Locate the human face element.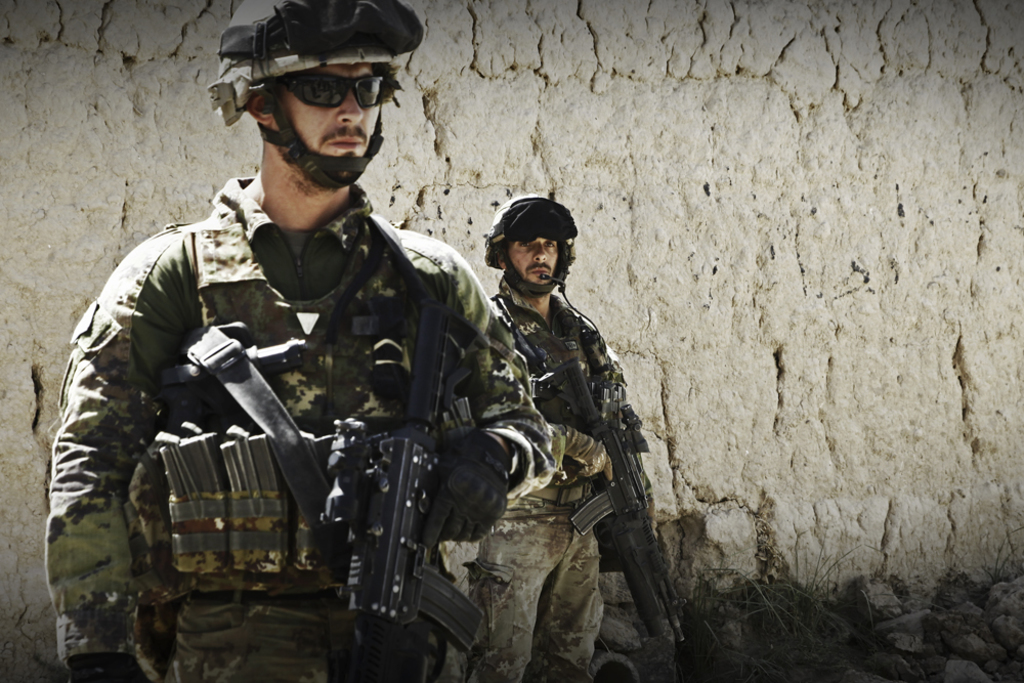
Element bbox: select_region(509, 233, 561, 287).
